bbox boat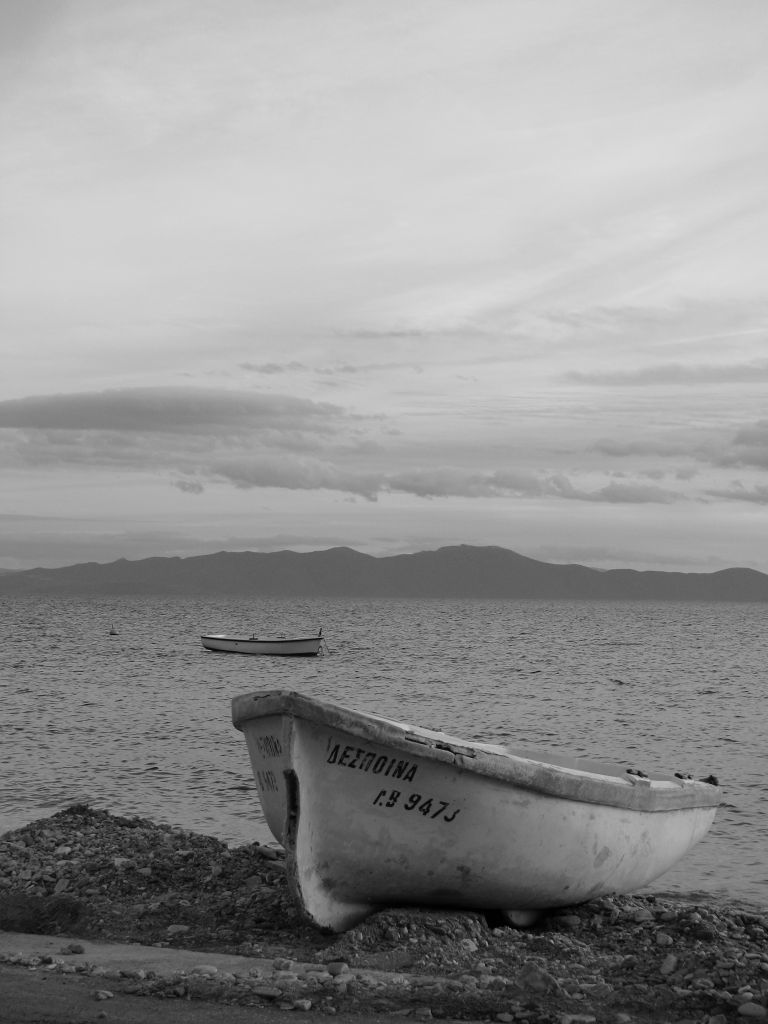
locate(253, 680, 732, 929)
